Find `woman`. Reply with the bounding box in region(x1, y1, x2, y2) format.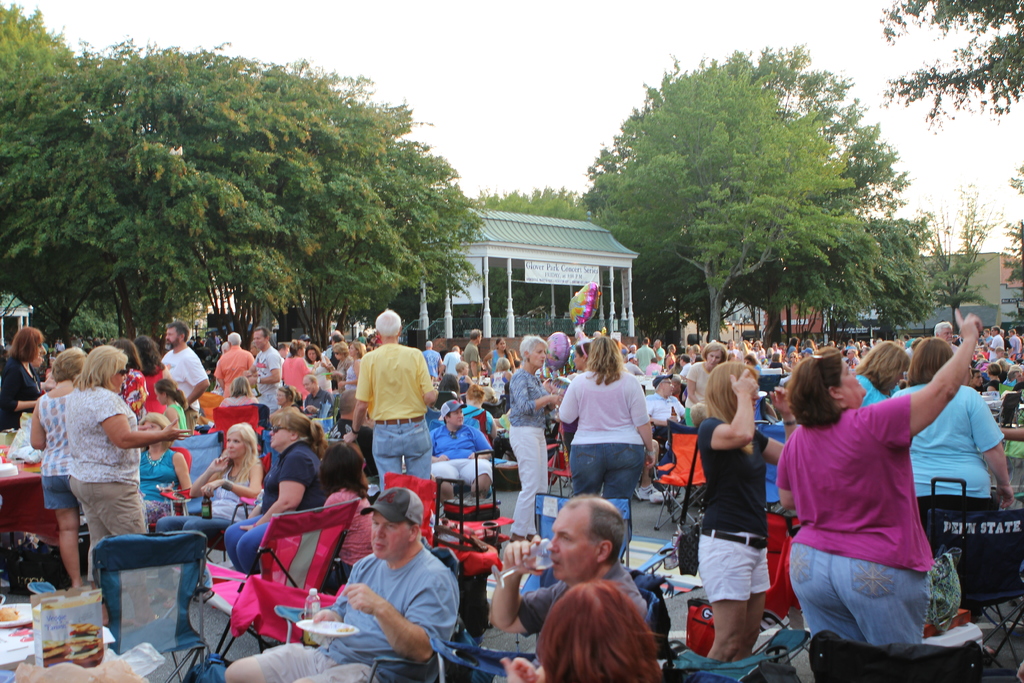
region(331, 341, 367, 392).
